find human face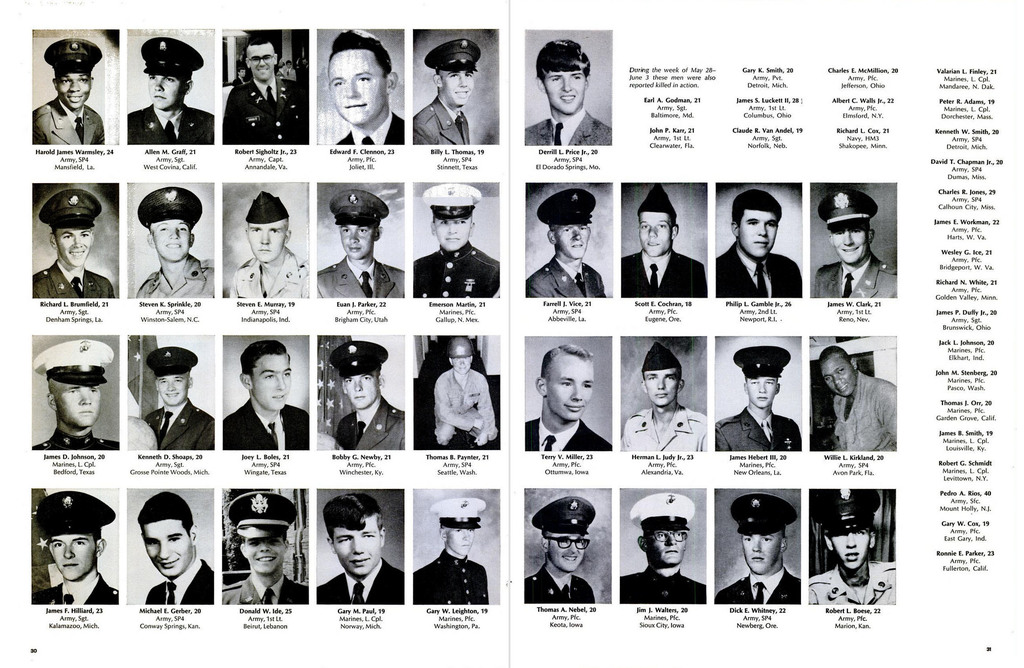
bbox=[553, 534, 586, 567]
